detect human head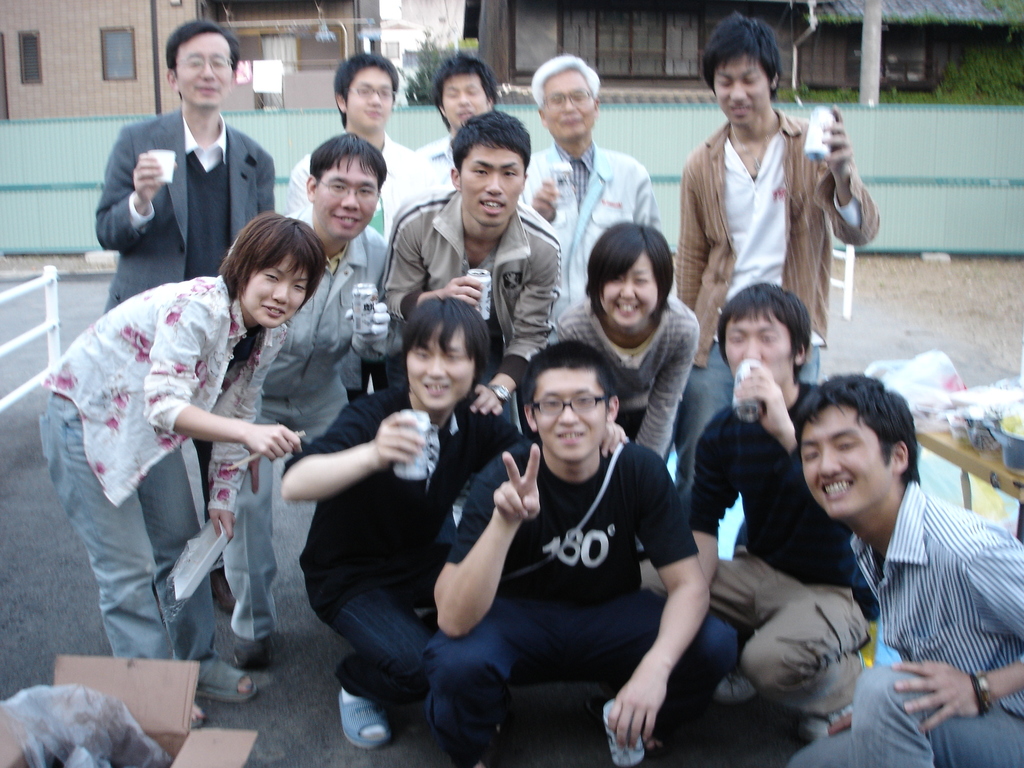
[x1=228, y1=212, x2=325, y2=331]
